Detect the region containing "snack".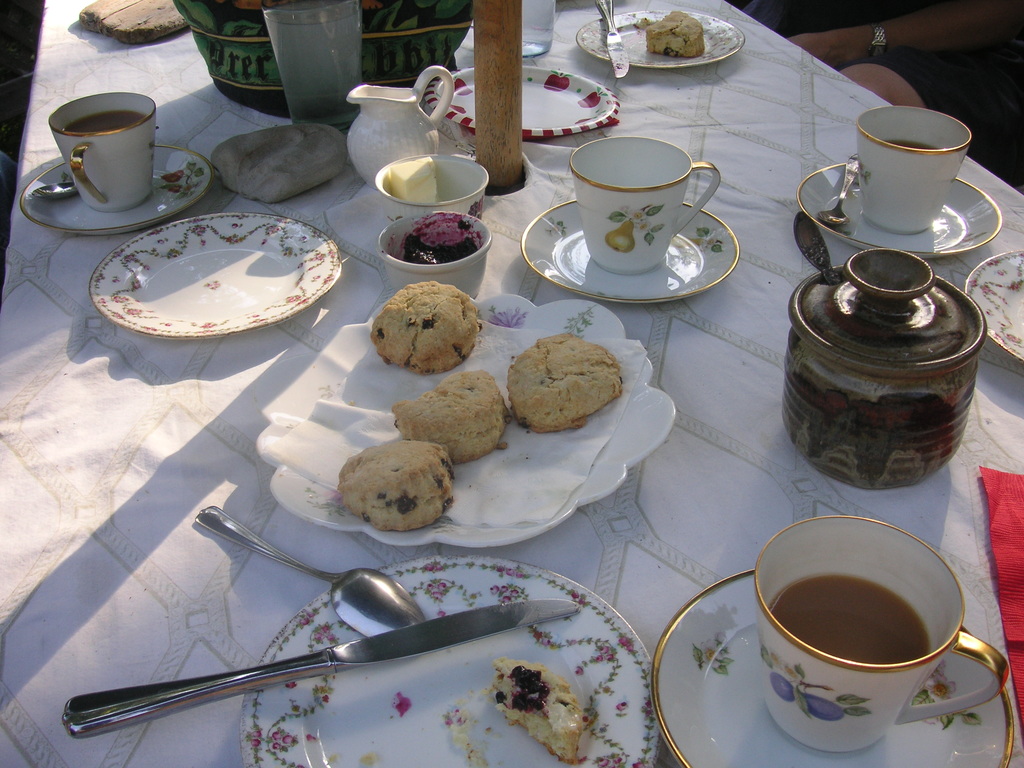
<region>371, 282, 477, 372</region>.
